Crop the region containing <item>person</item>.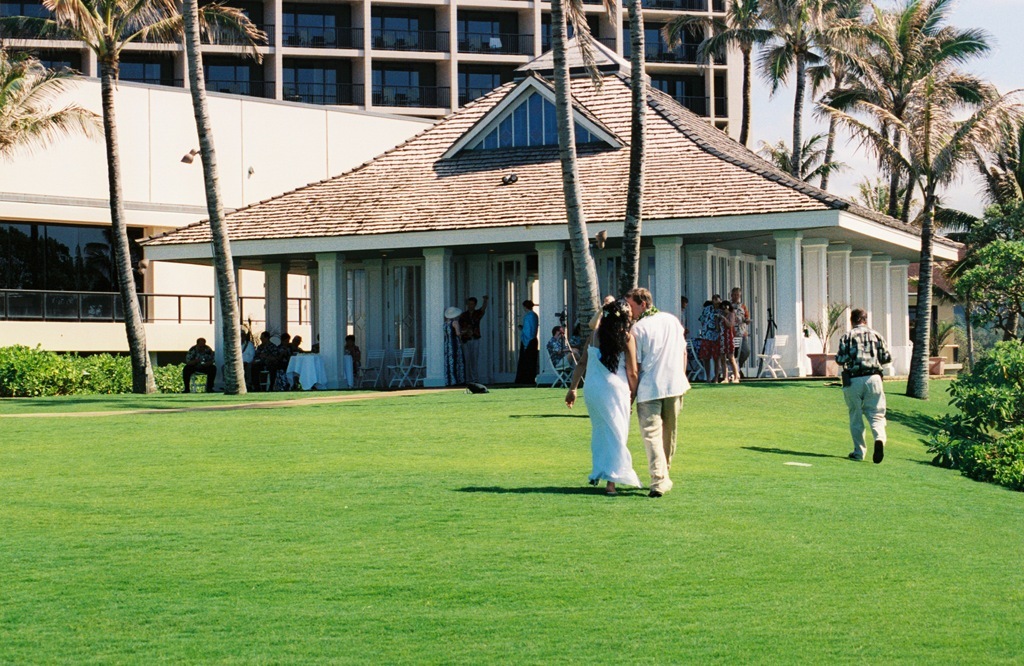
Crop region: 722, 300, 740, 384.
